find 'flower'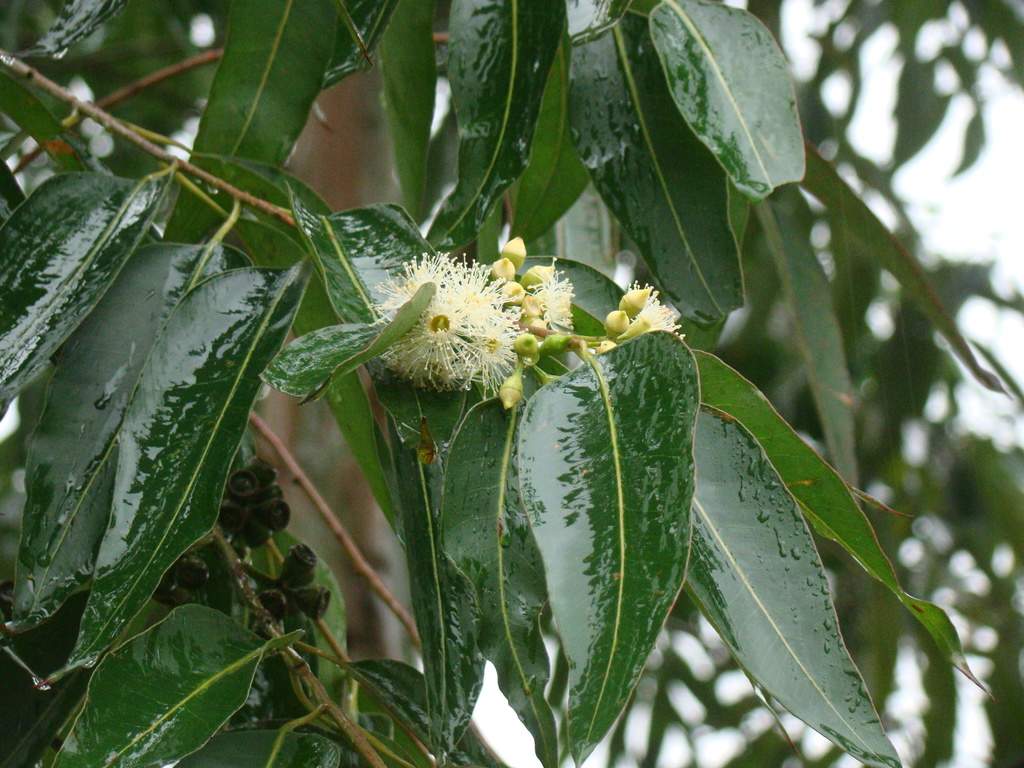
<bbox>371, 252, 501, 384</bbox>
